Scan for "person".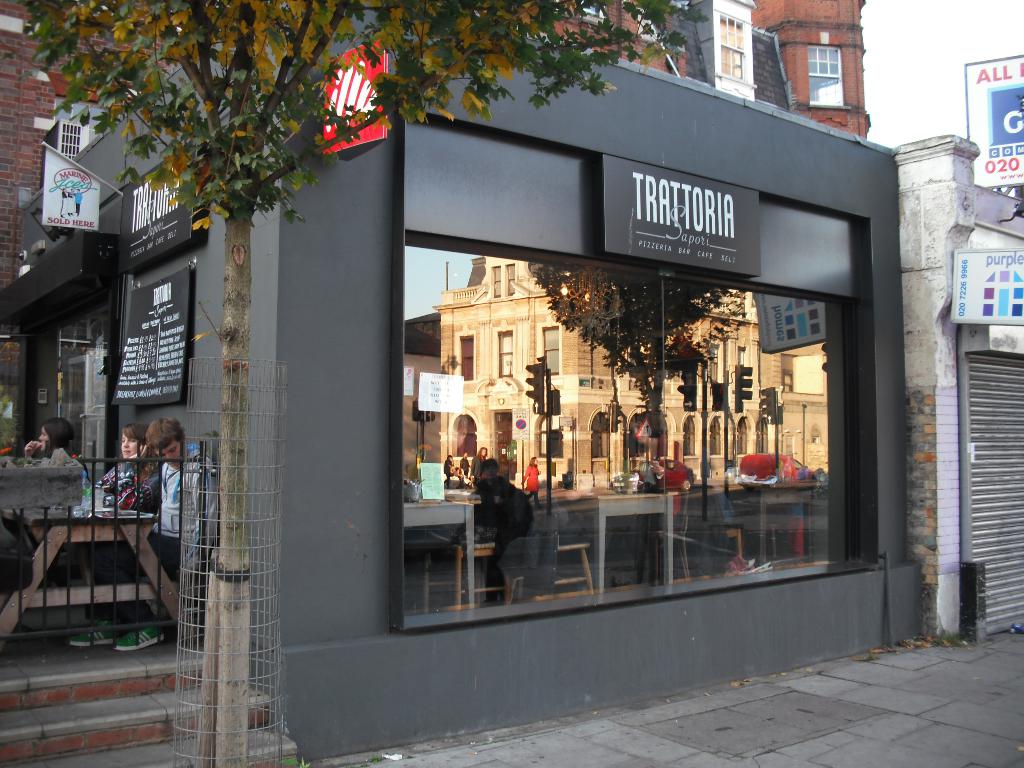
Scan result: [81, 426, 160, 566].
